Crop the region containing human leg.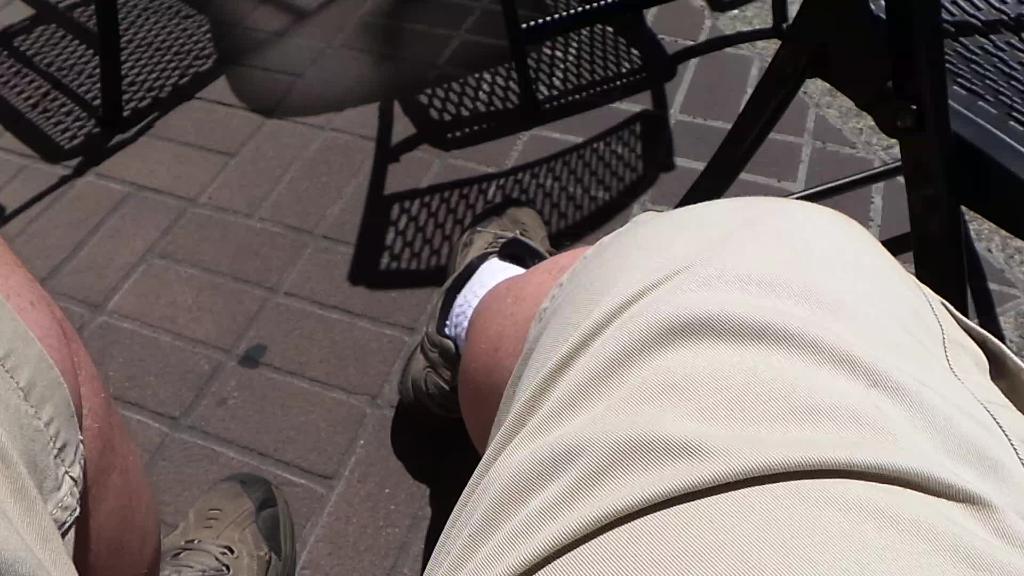
Crop region: select_region(394, 195, 1023, 573).
